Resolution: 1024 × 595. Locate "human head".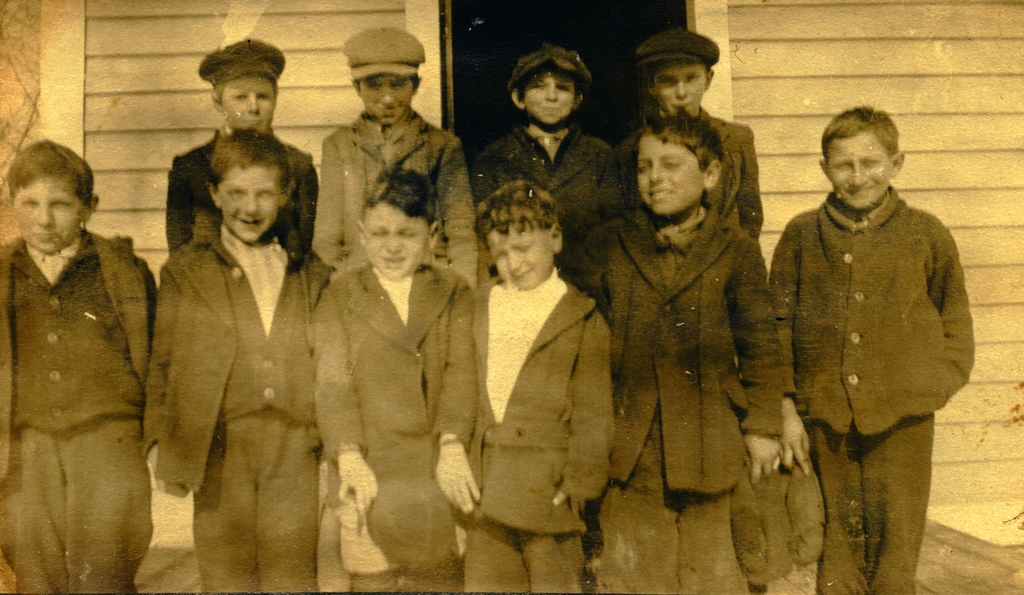
pyautogui.locateOnScreen(820, 102, 908, 213).
